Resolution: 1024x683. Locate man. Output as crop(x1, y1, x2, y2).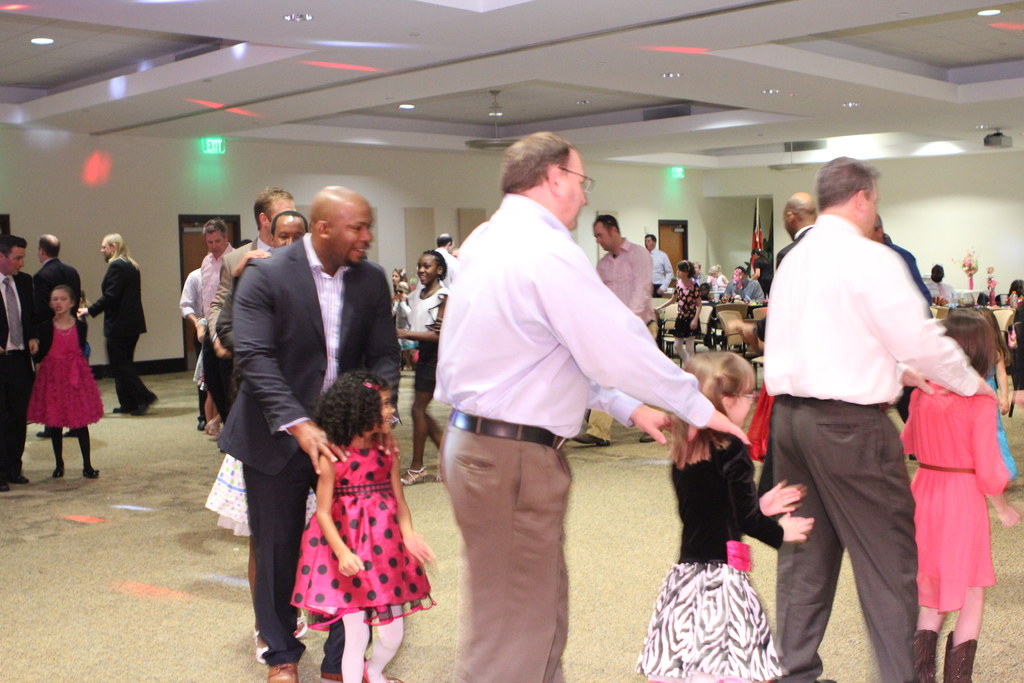
crop(83, 234, 158, 420).
